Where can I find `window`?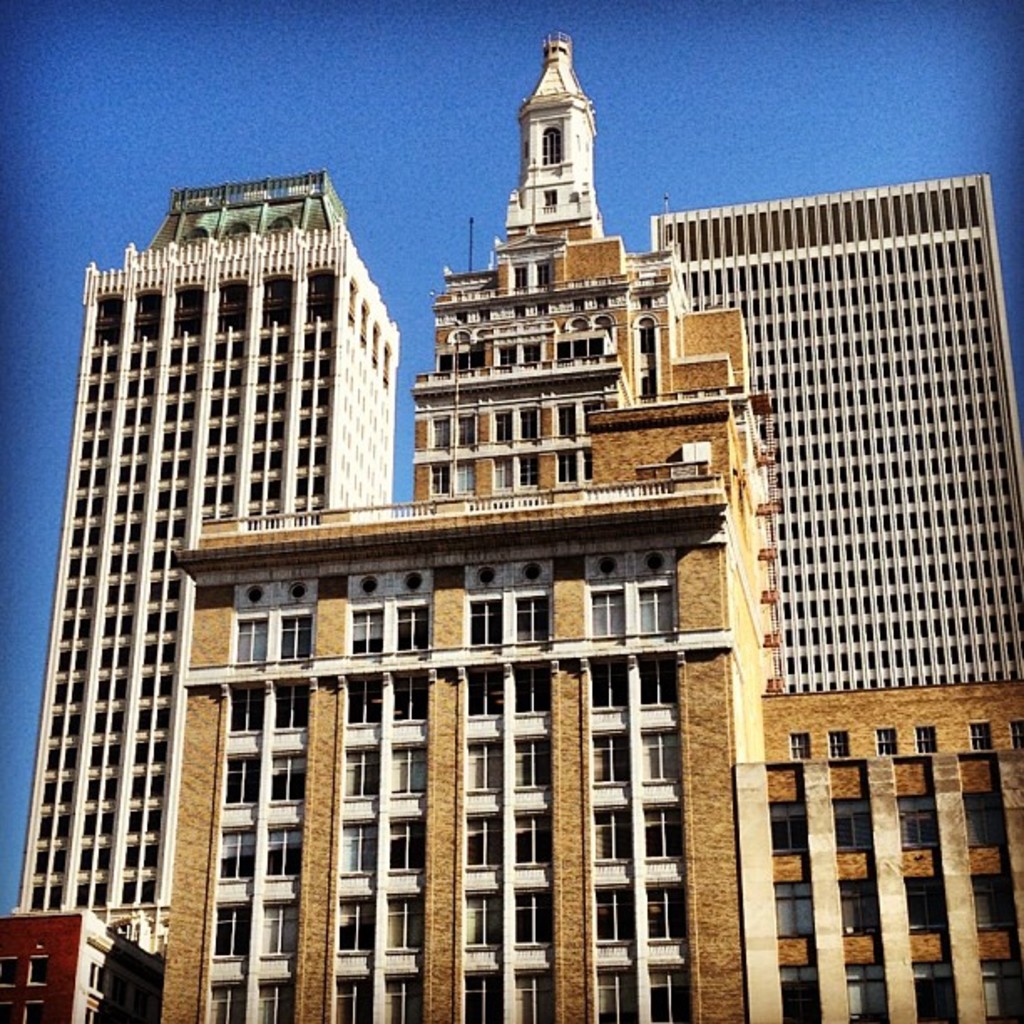
You can find it at detection(964, 788, 1011, 860).
